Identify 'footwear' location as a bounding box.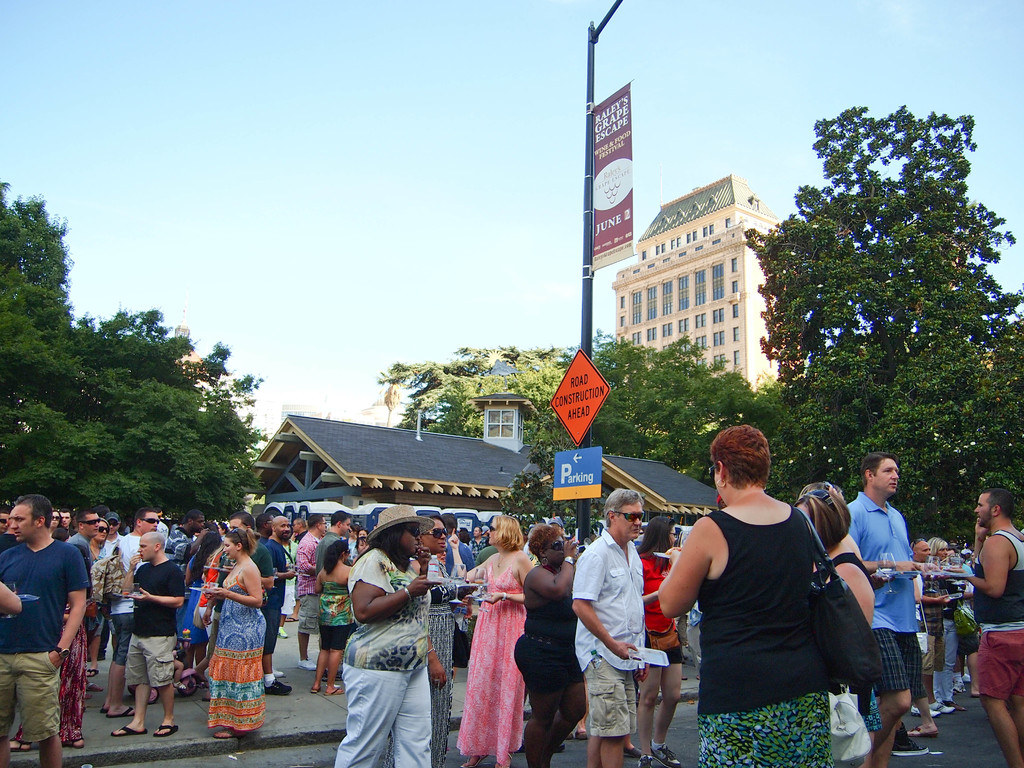
l=653, t=742, r=678, b=767.
